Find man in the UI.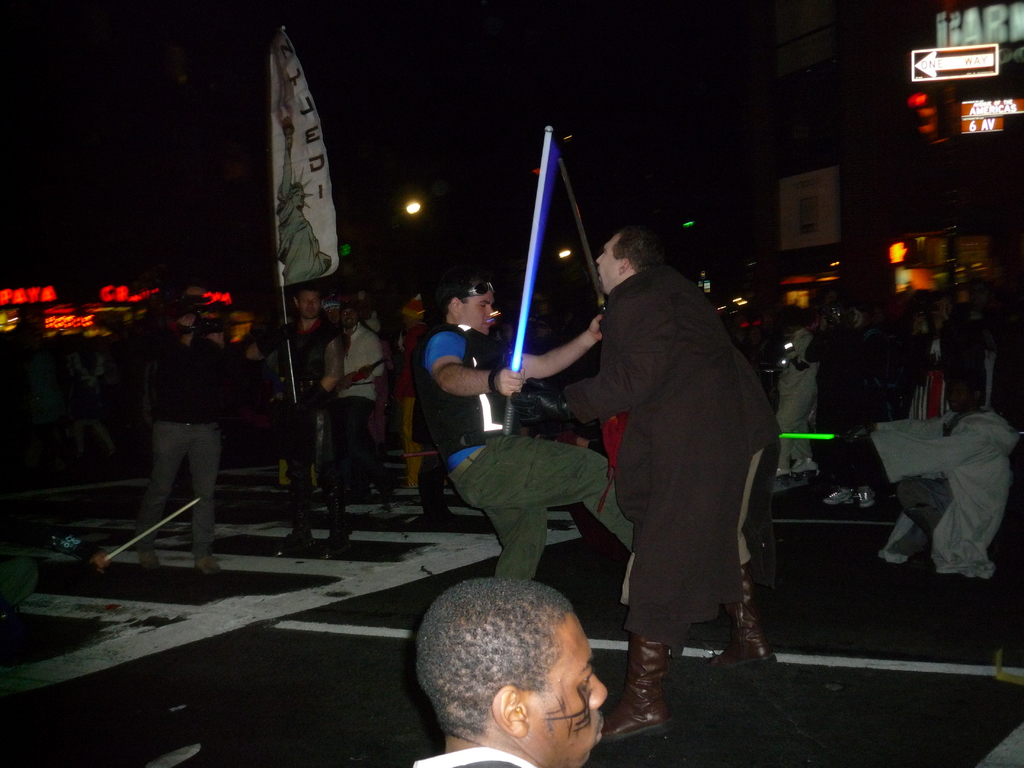
UI element at left=341, top=298, right=383, bottom=492.
